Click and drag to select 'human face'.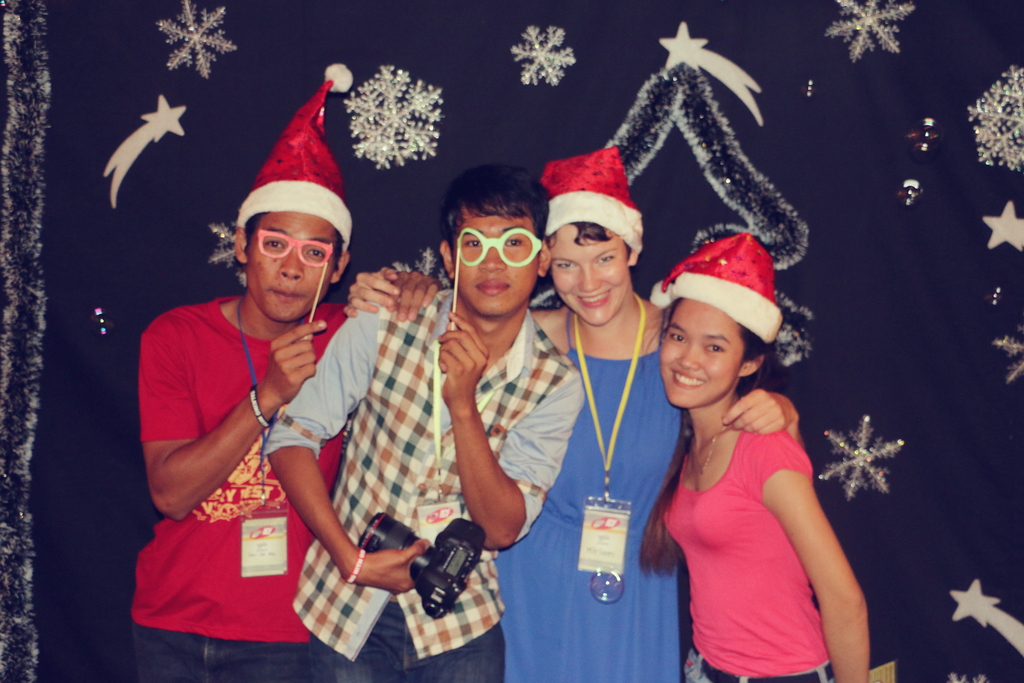
Selection: [659, 299, 751, 413].
